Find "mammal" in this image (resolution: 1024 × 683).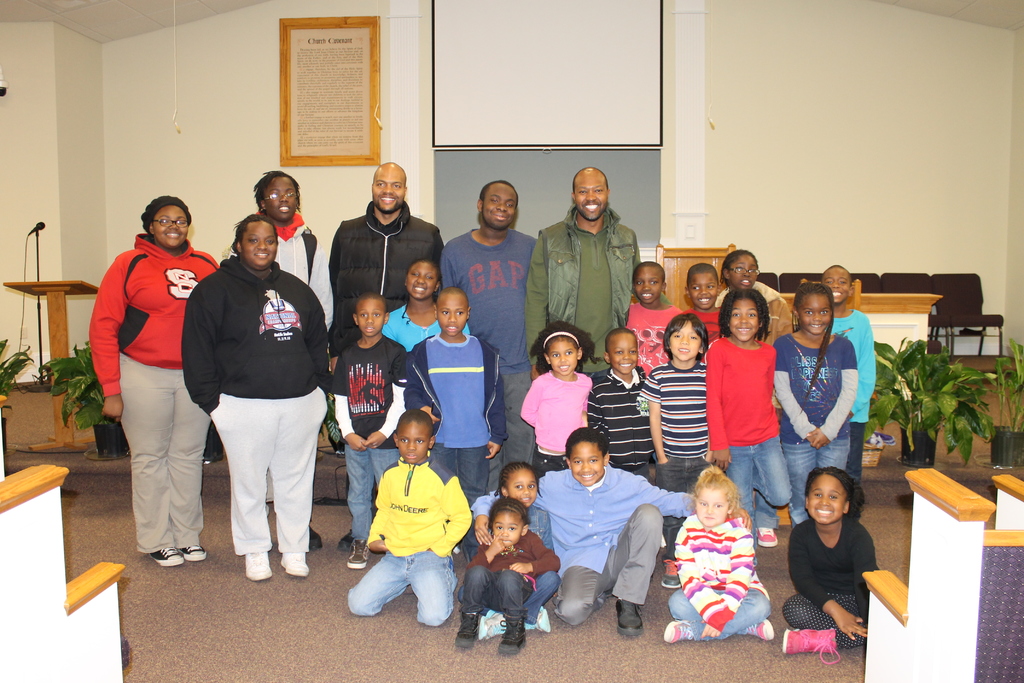
[x1=626, y1=261, x2=680, y2=375].
